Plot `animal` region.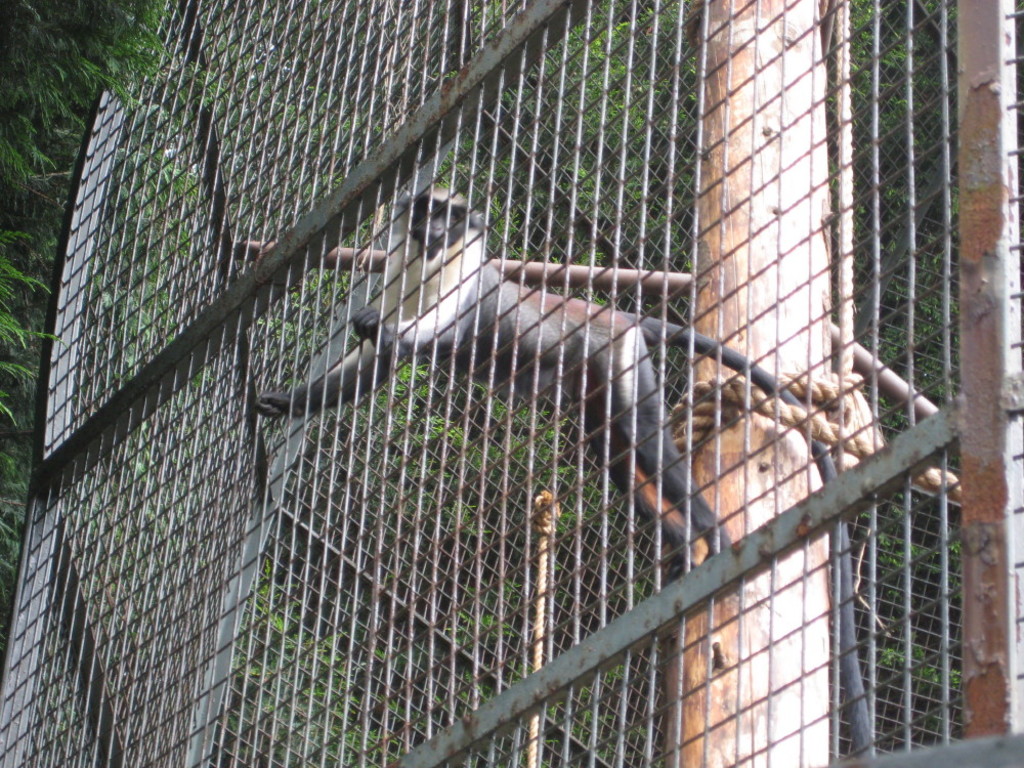
Plotted at select_region(253, 187, 876, 758).
